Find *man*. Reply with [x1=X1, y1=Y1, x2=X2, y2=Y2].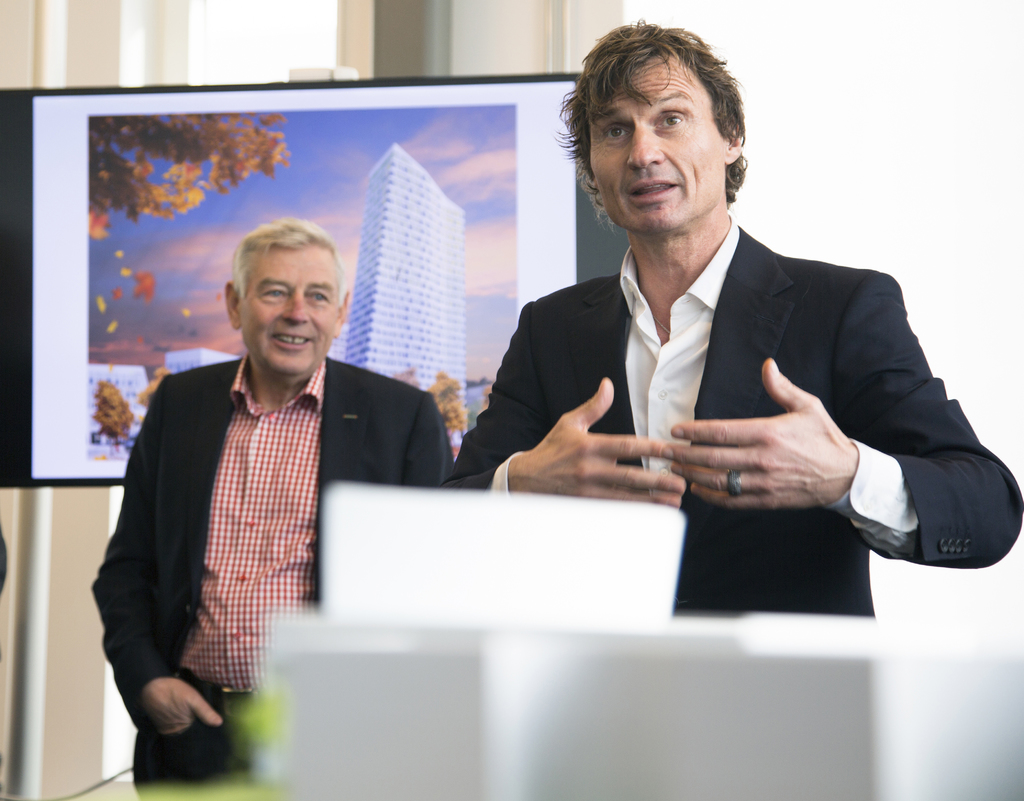
[x1=92, y1=205, x2=409, y2=740].
